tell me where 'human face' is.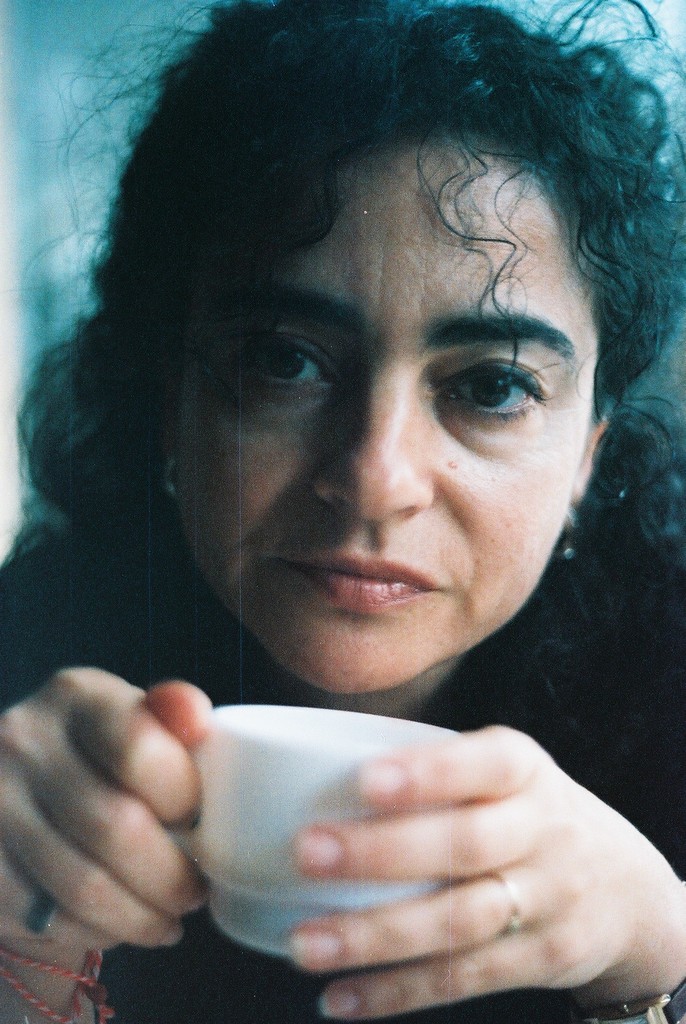
'human face' is at <box>161,127,601,692</box>.
